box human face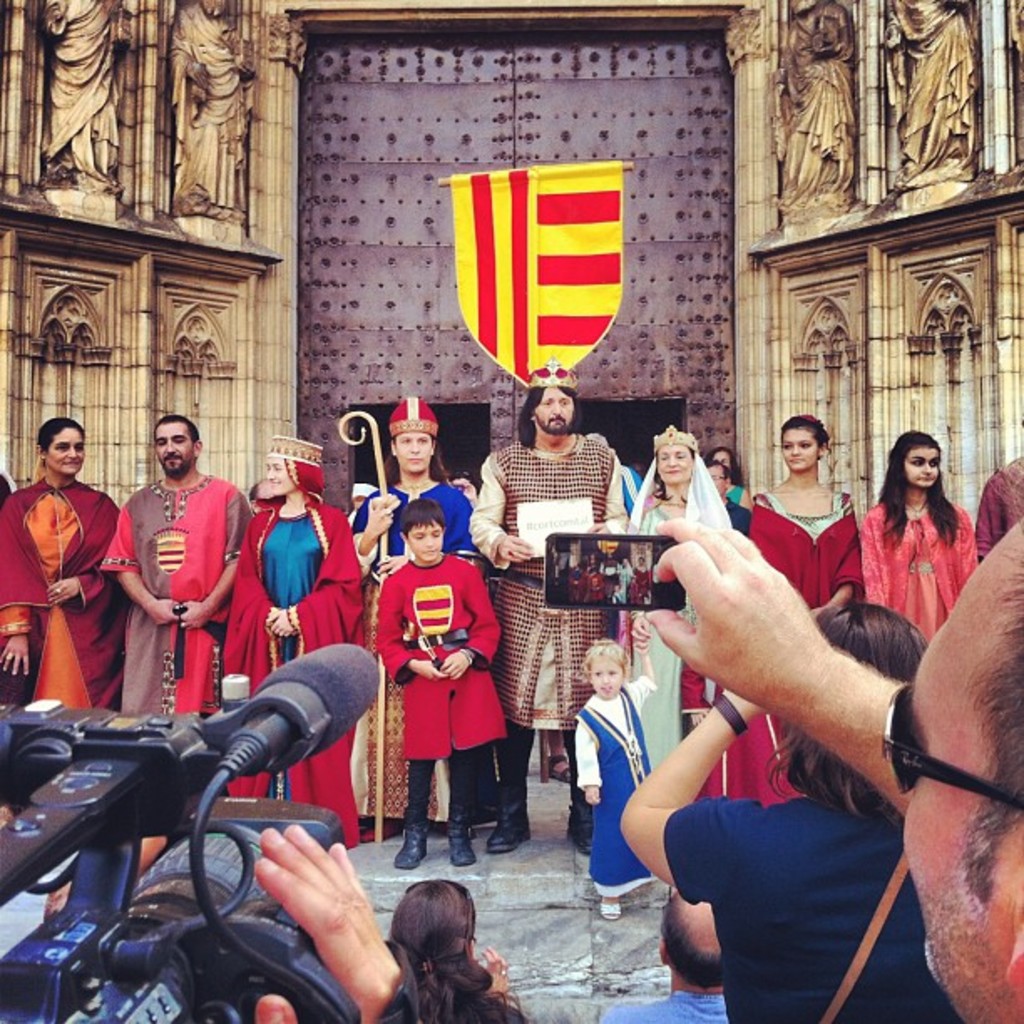
crop(268, 457, 291, 497)
